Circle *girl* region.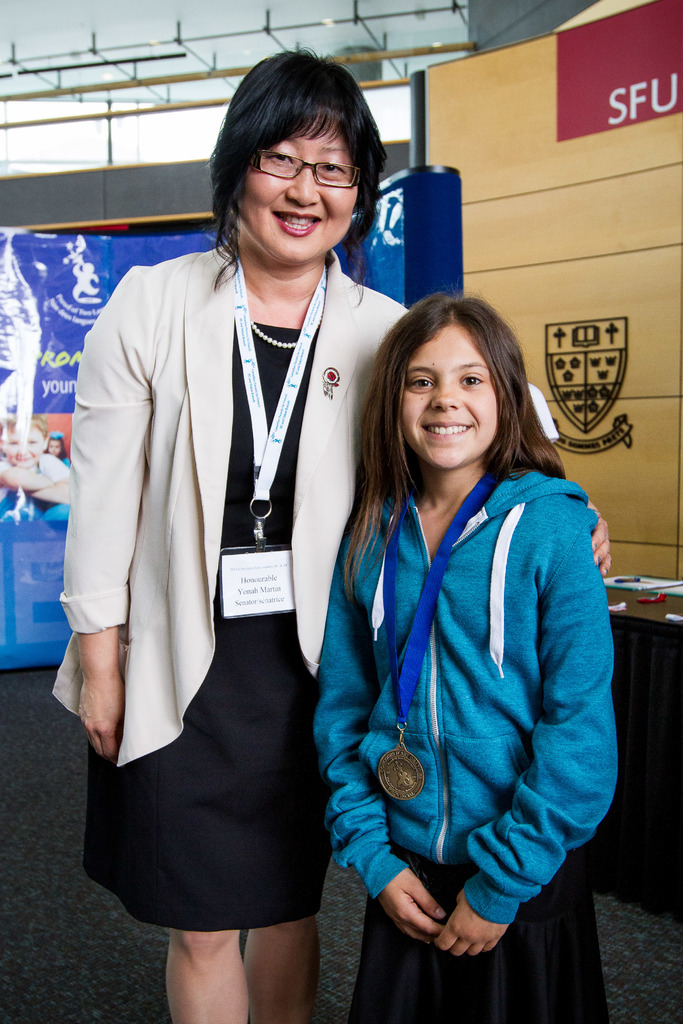
Region: bbox=(313, 292, 618, 1023).
